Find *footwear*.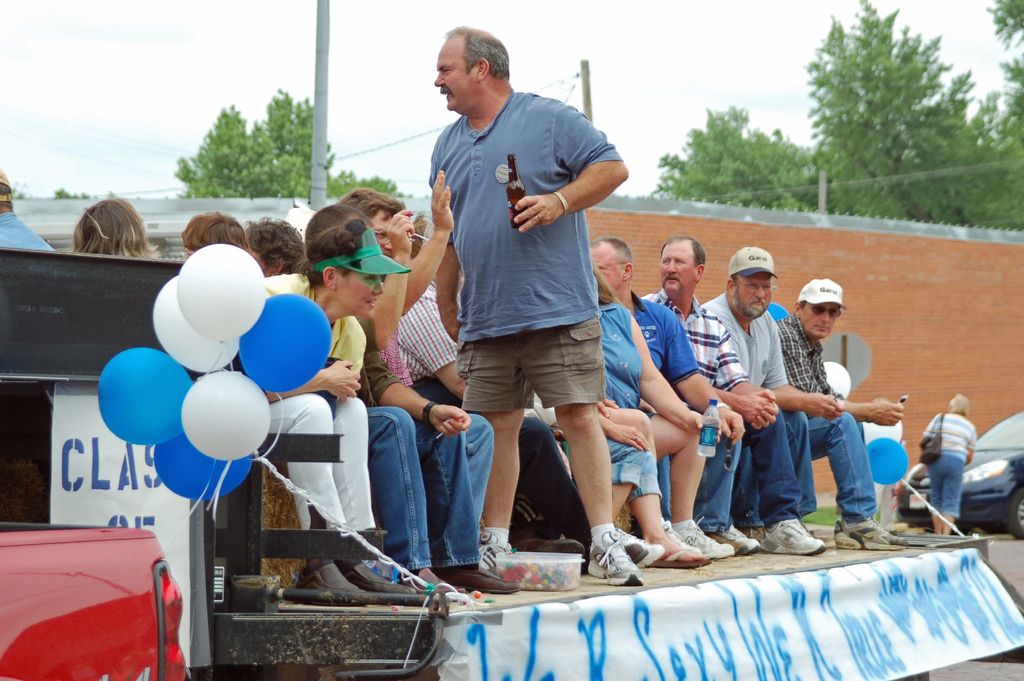
x1=728, y1=522, x2=761, y2=552.
